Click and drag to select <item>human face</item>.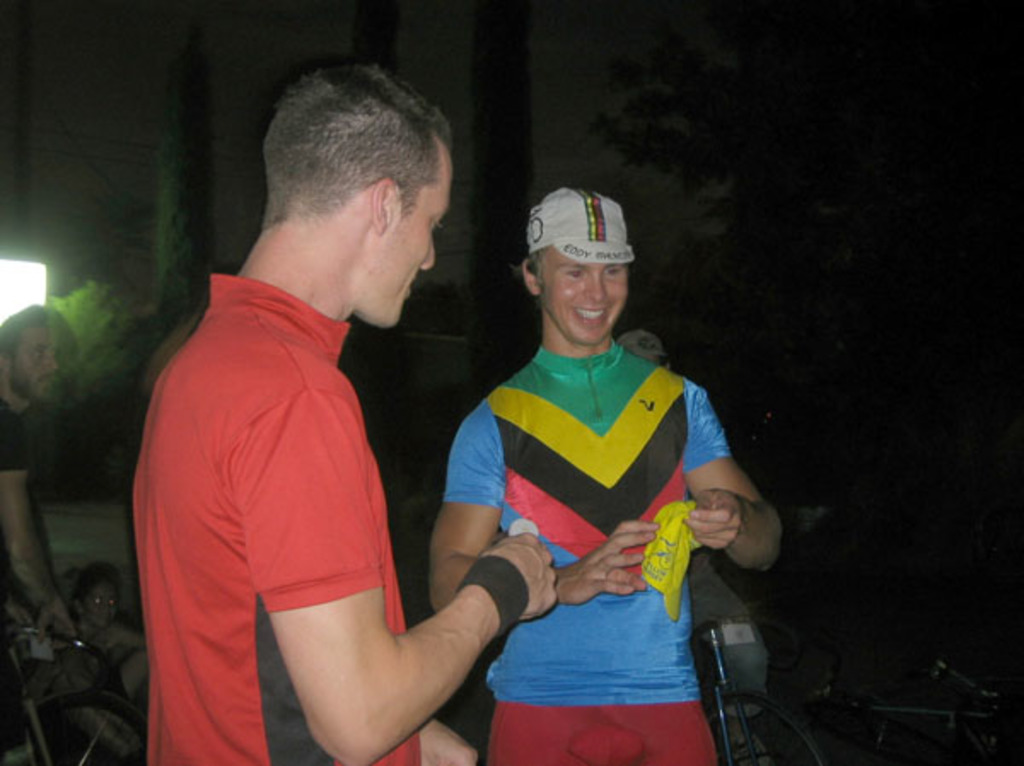
Selection: crop(82, 580, 113, 628).
